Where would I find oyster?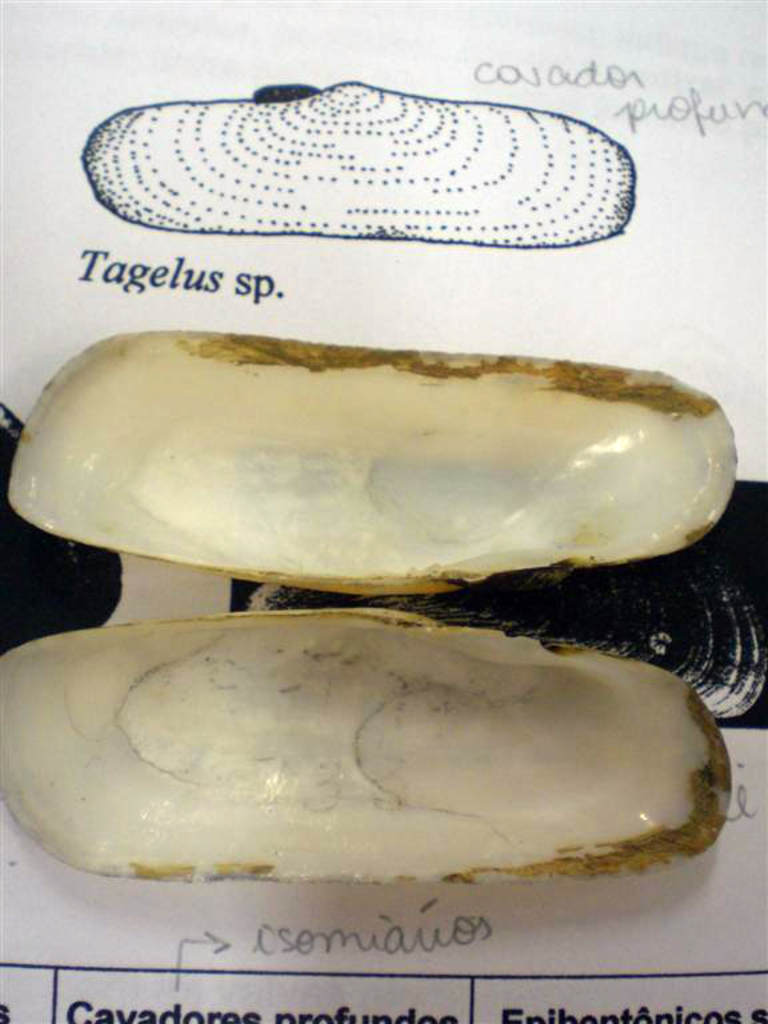
At 77, 76, 636, 244.
